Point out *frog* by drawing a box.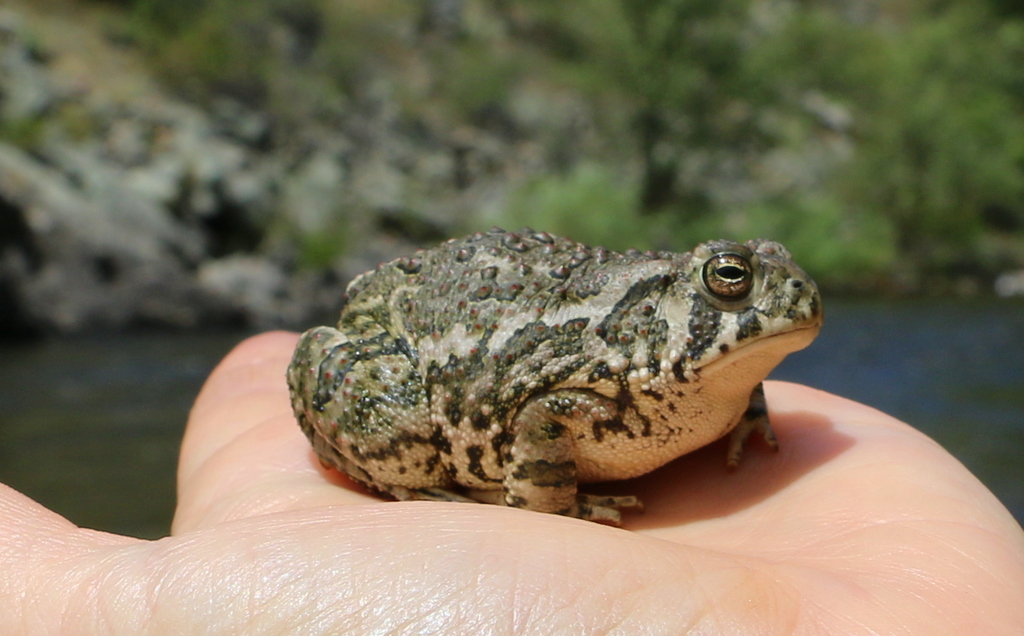
BBox(283, 229, 825, 524).
